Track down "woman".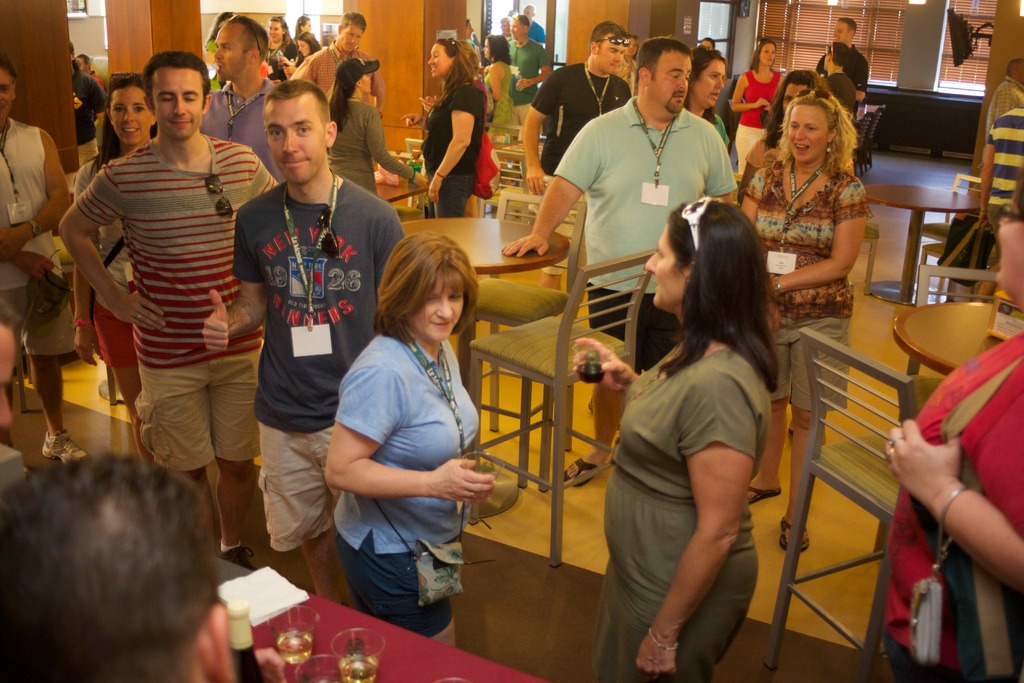
Tracked to l=264, t=12, r=310, b=88.
